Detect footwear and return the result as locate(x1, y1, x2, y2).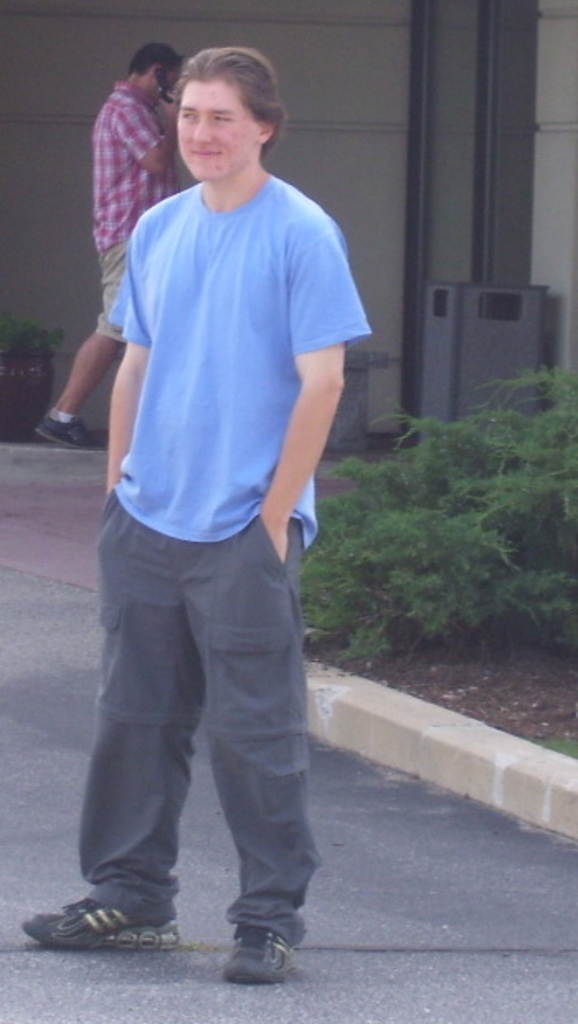
locate(38, 416, 96, 446).
